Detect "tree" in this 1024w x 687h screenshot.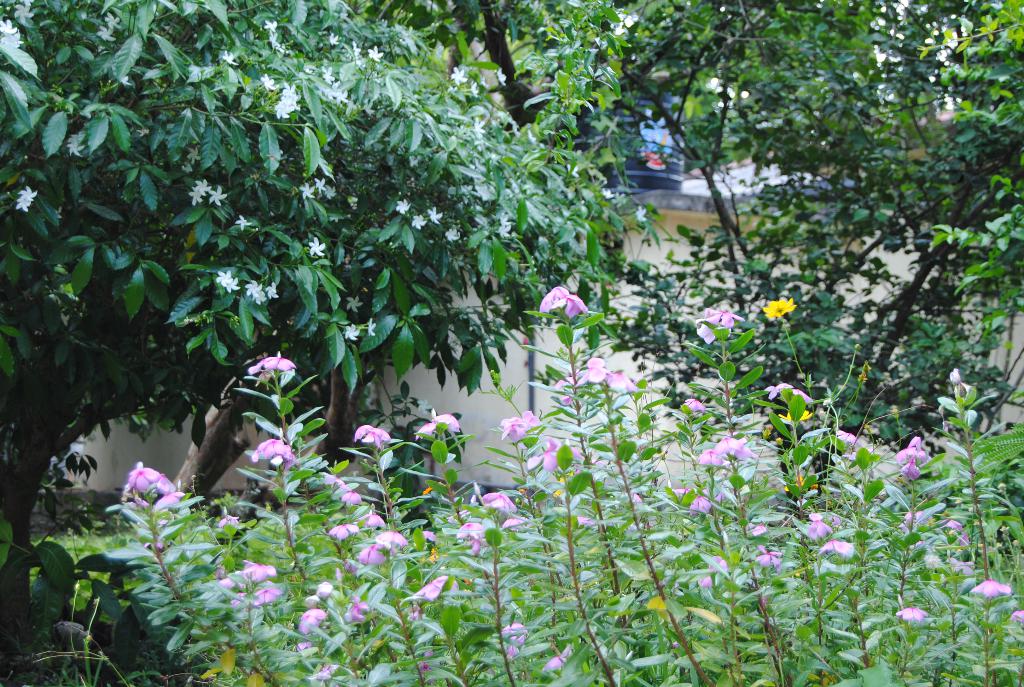
Detection: l=0, t=0, r=636, b=657.
